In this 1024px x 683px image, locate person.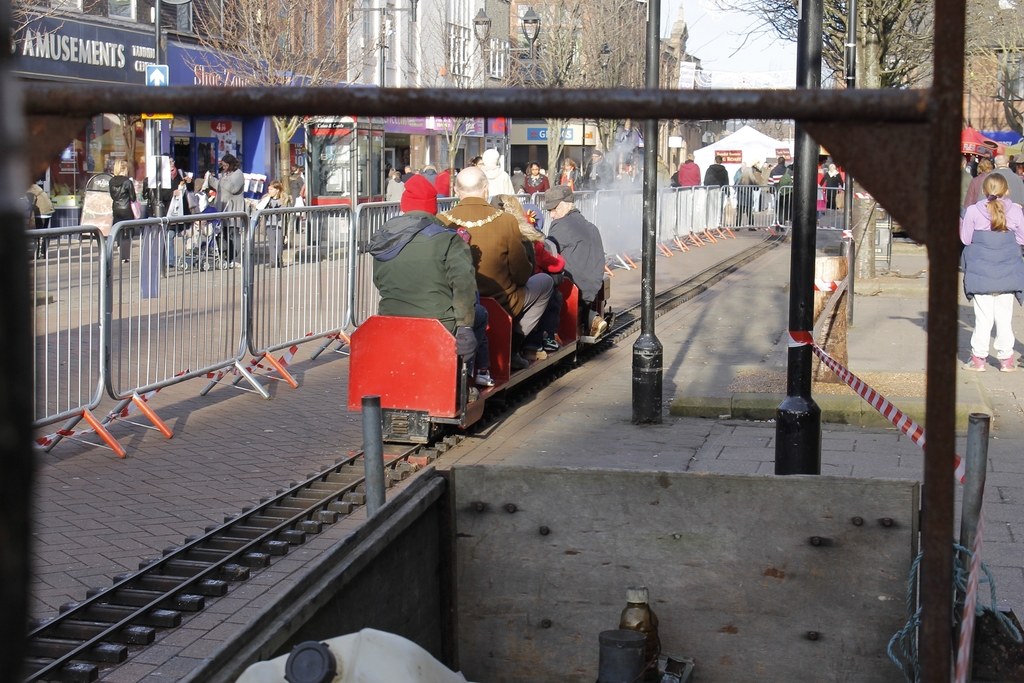
Bounding box: (104, 154, 136, 268).
